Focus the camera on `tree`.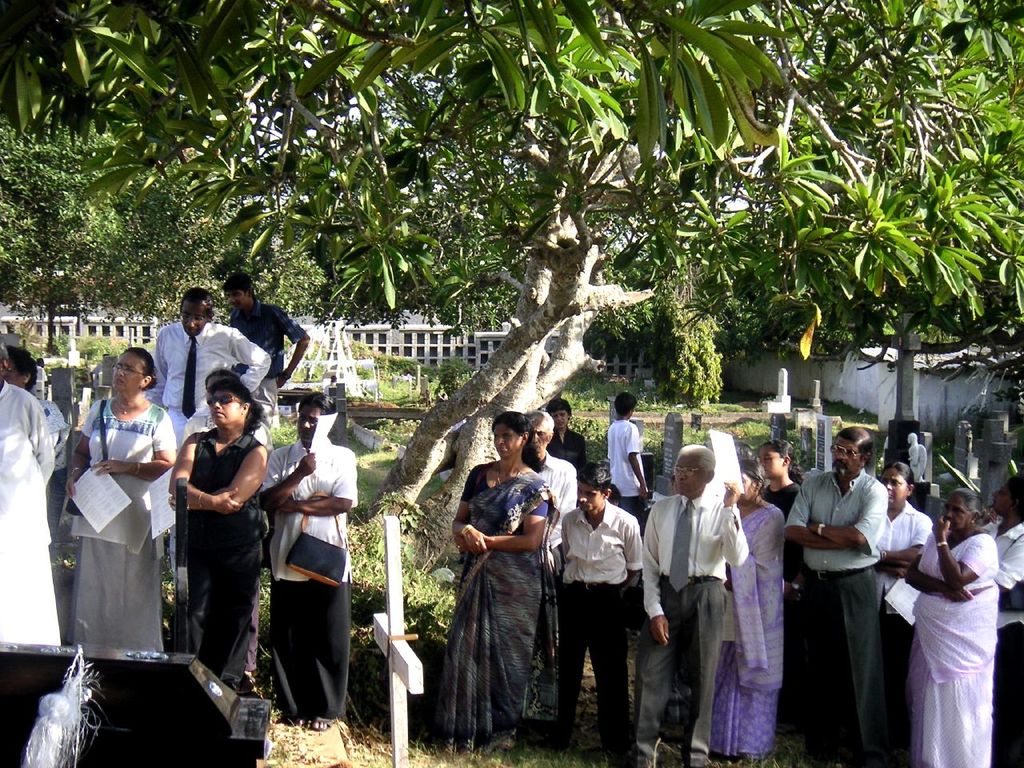
Focus region: l=20, t=0, r=1023, b=526.
